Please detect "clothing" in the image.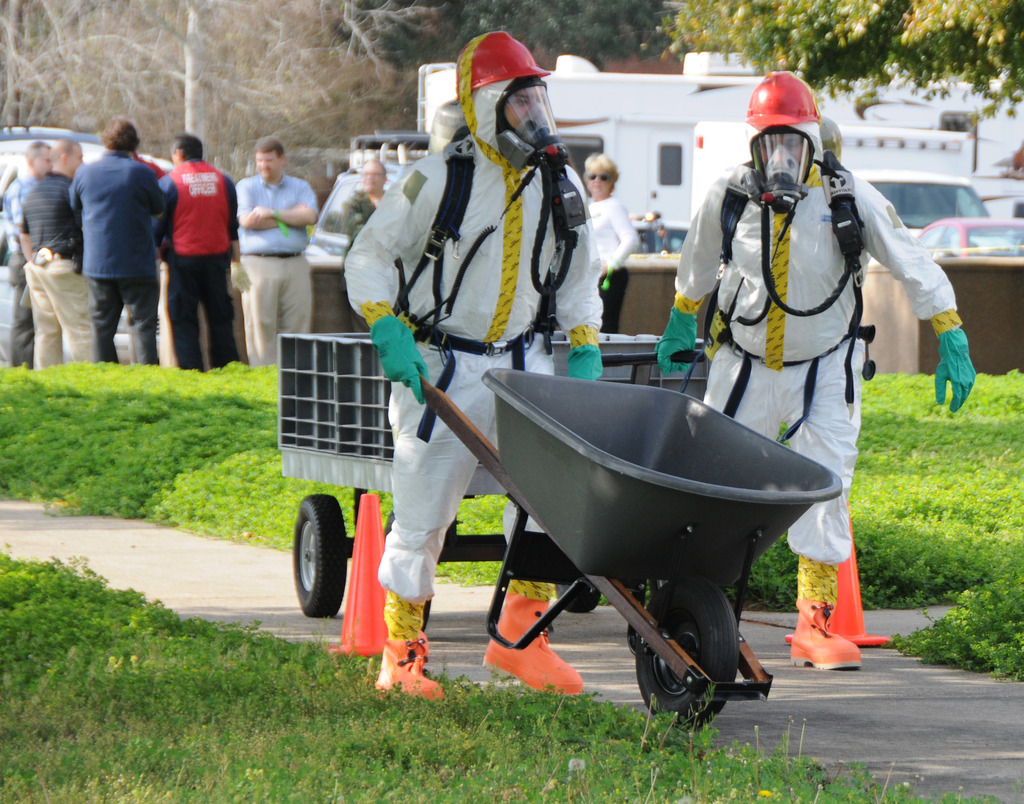
BBox(340, 183, 381, 243).
